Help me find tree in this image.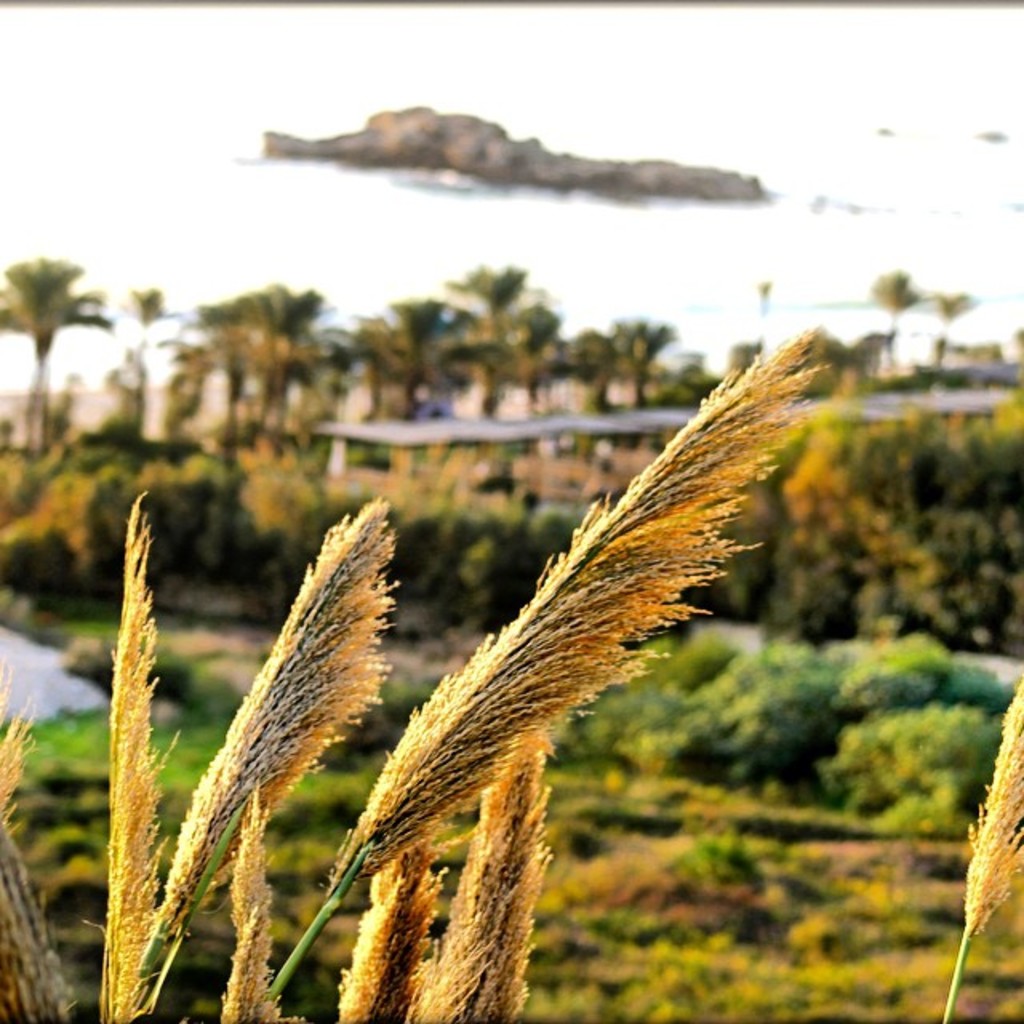
Found it: 861 272 922 366.
